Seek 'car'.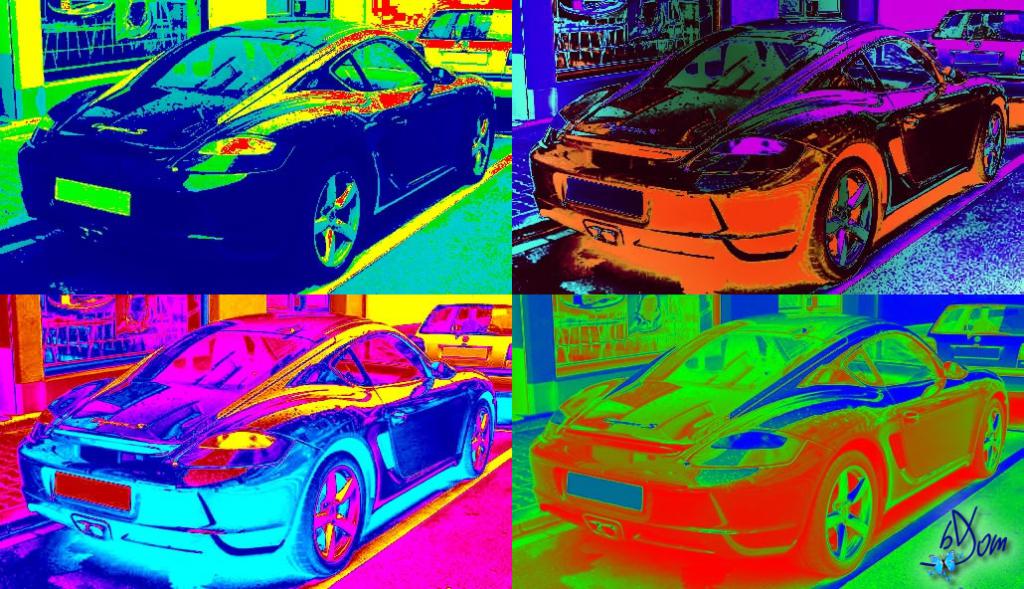
<region>928, 5, 1023, 98</region>.
